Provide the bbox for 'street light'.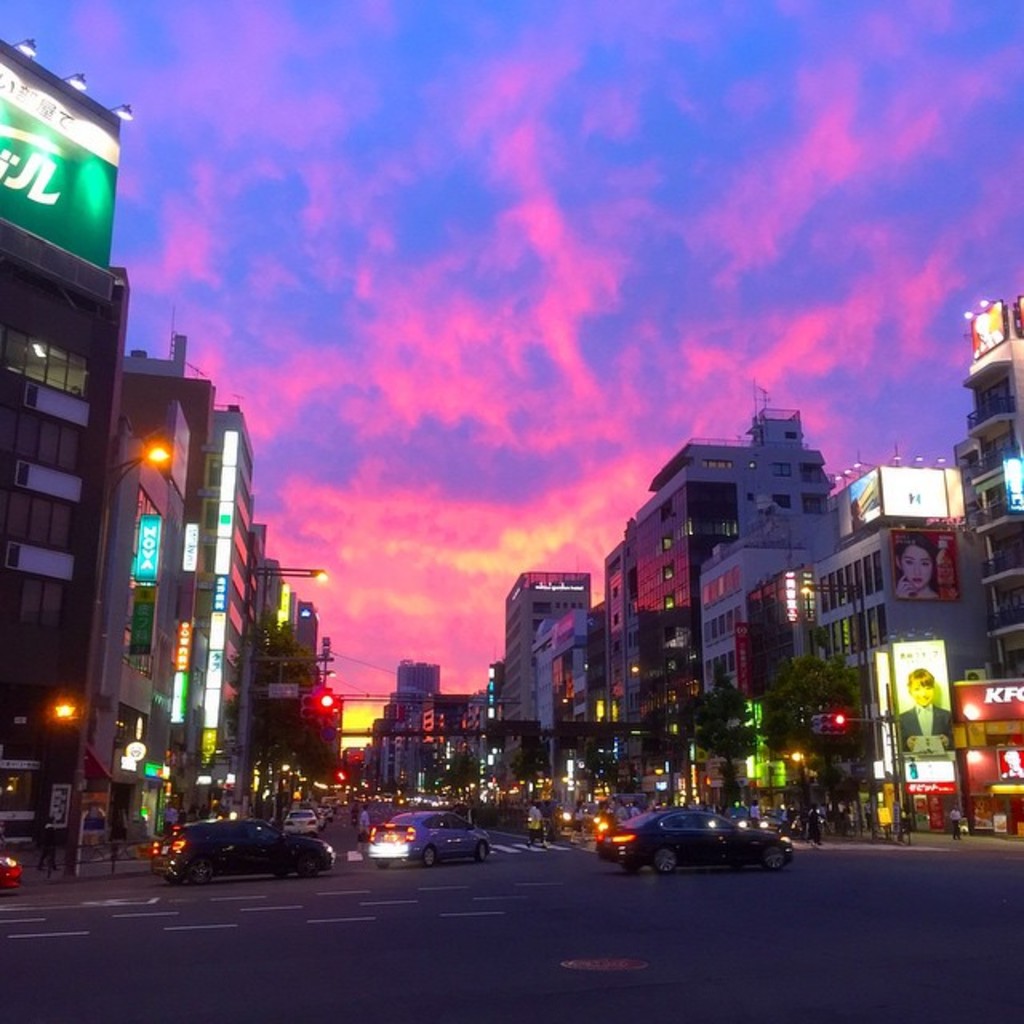
rect(795, 574, 882, 829).
